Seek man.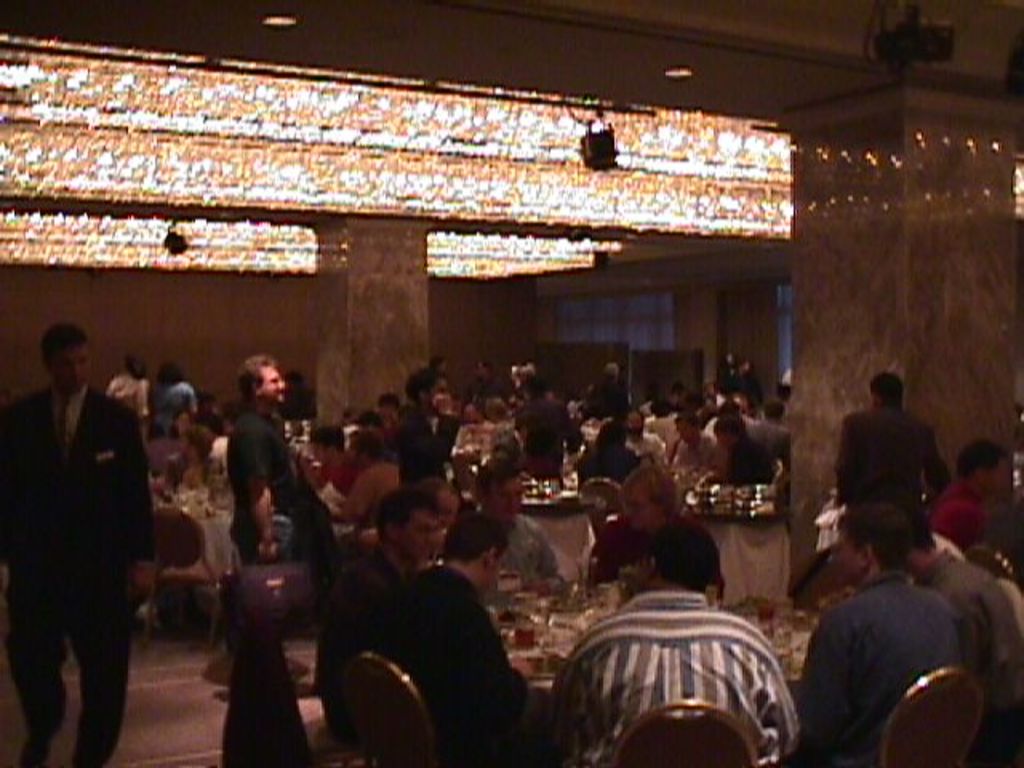
region(18, 338, 147, 746).
